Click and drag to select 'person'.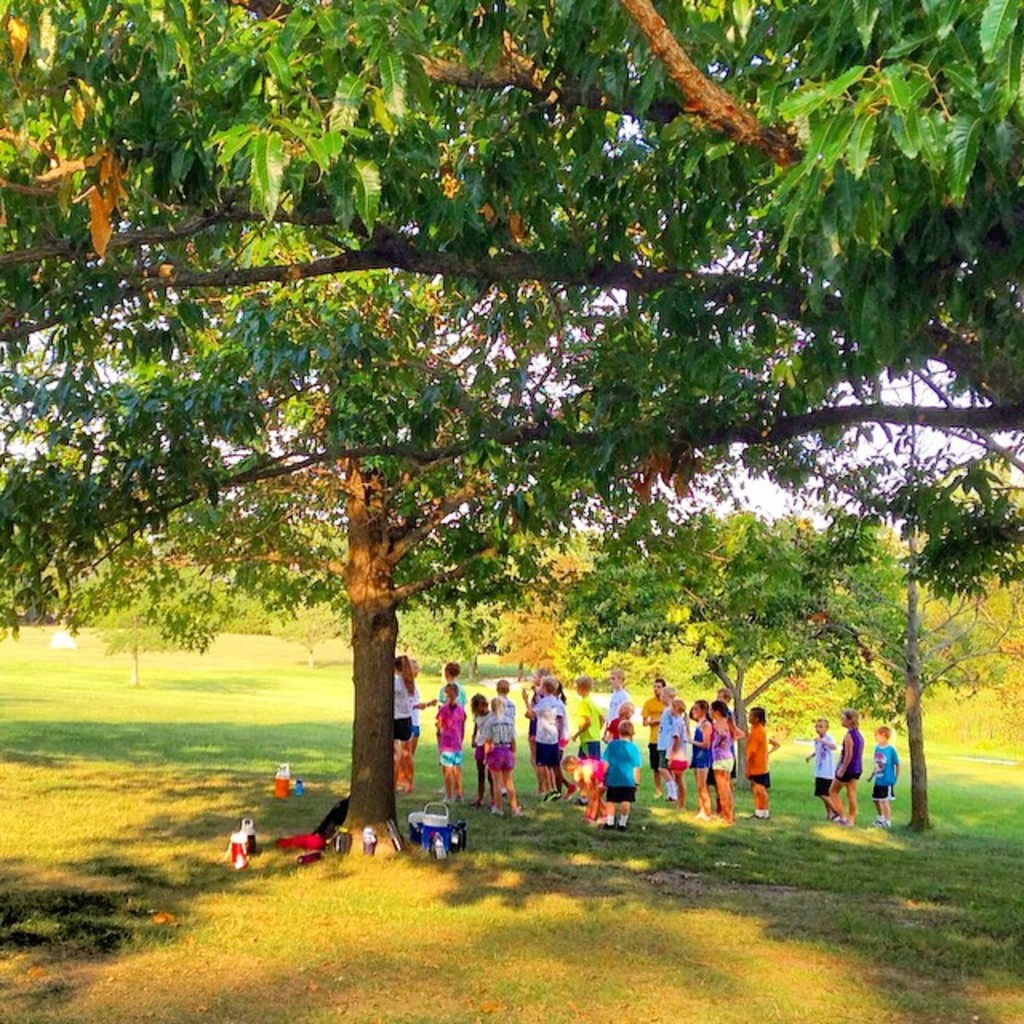
Selection: (664,699,693,806).
